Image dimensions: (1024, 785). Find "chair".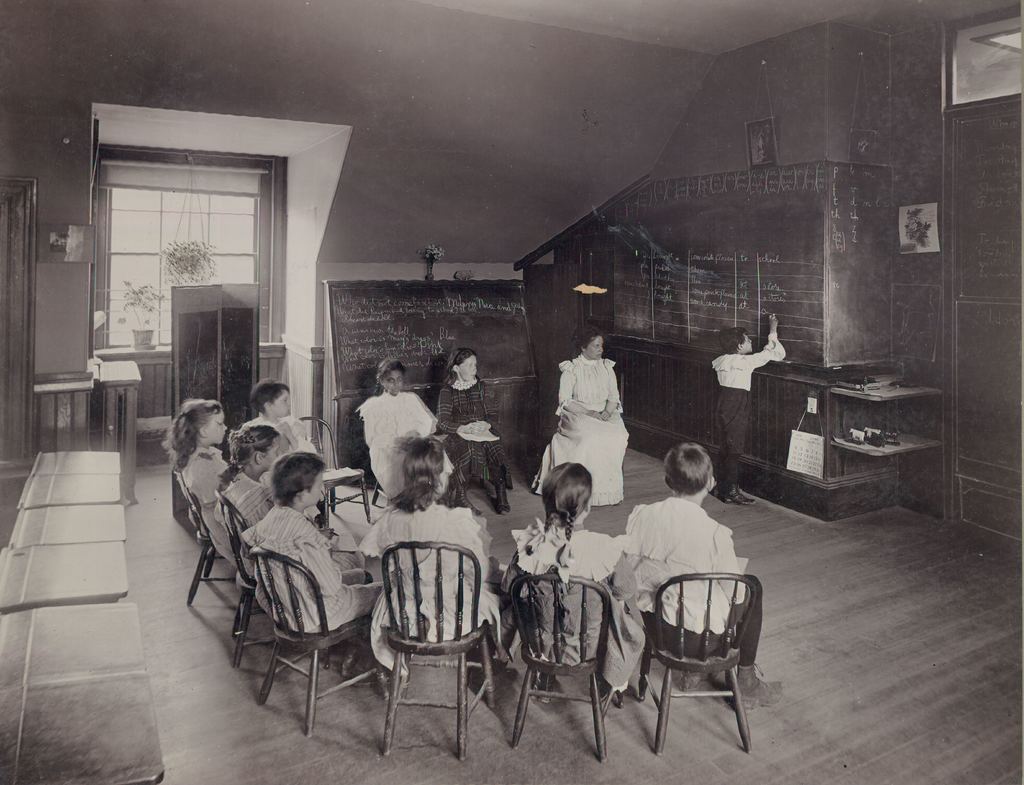
[292,415,368,516].
